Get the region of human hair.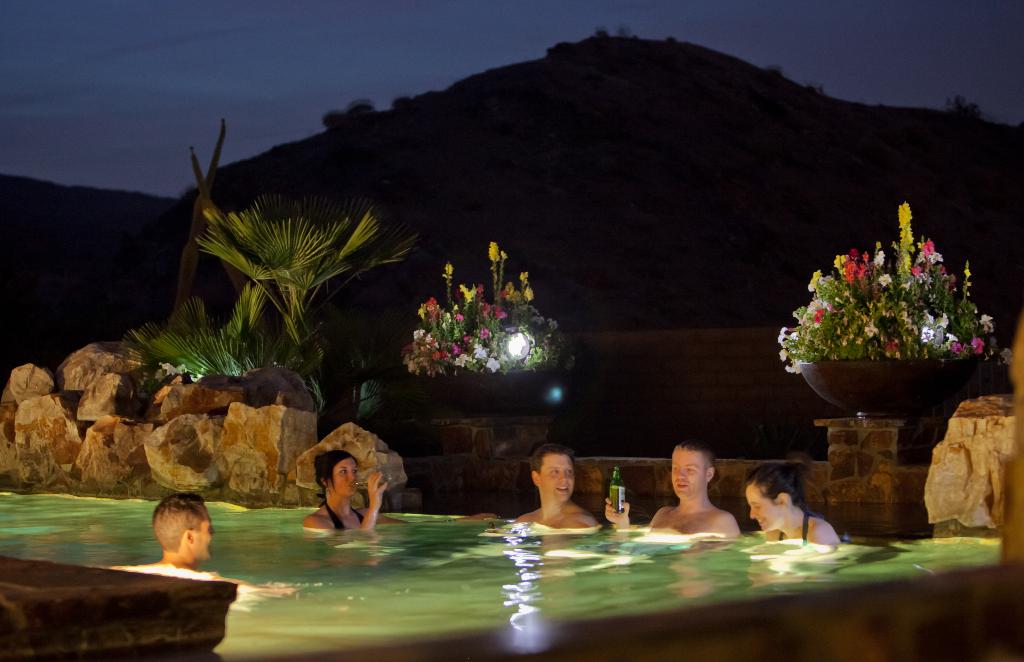
bbox=(523, 444, 574, 472).
